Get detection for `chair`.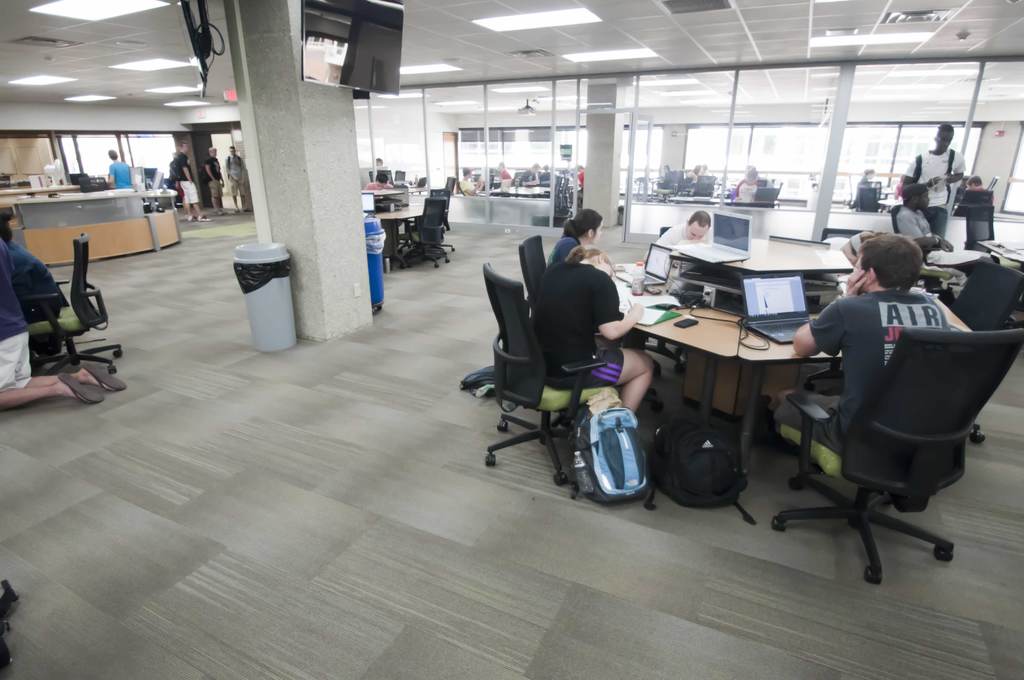
Detection: rect(753, 186, 782, 203).
